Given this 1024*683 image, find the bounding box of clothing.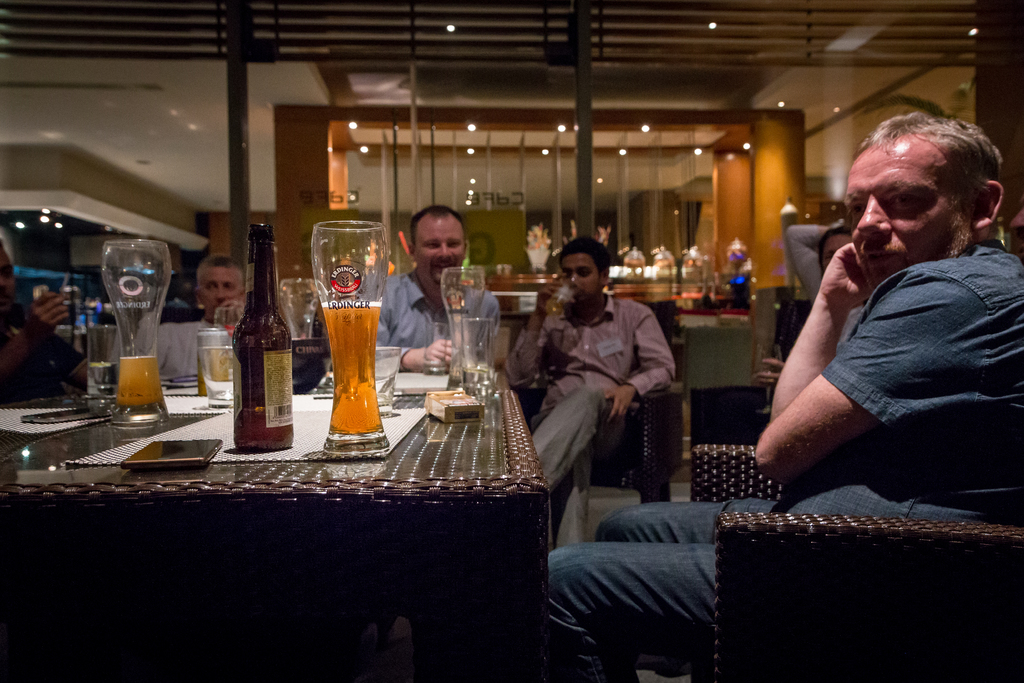
BBox(369, 275, 506, 368).
